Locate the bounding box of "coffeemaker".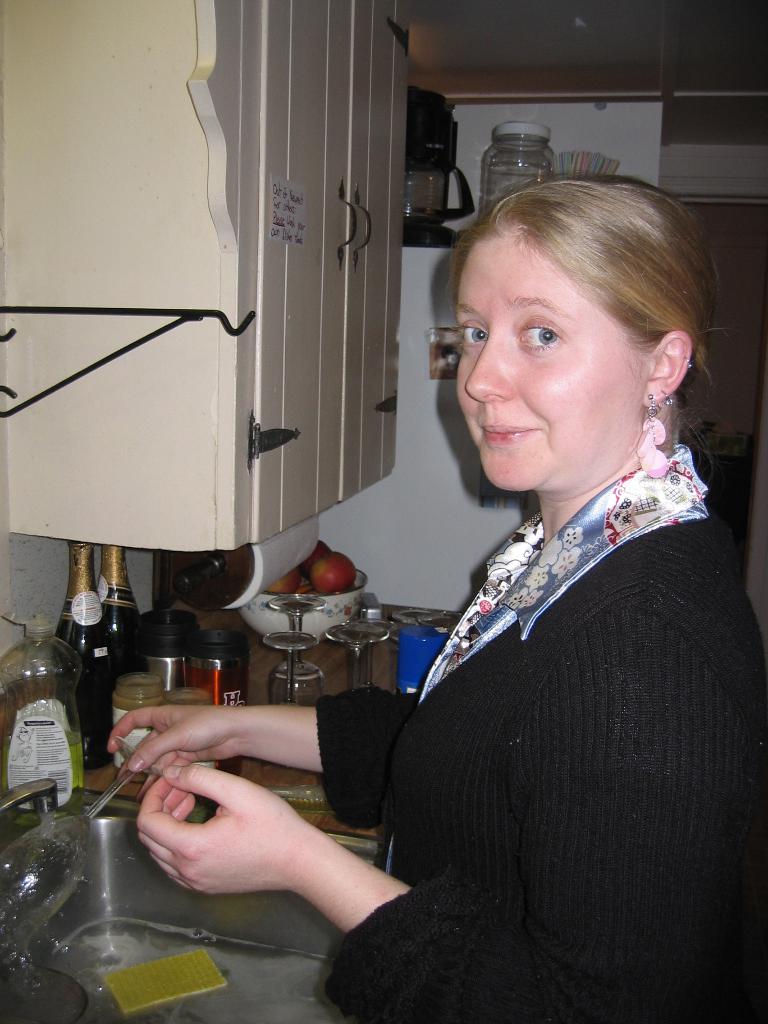
Bounding box: 398, 75, 478, 250.
